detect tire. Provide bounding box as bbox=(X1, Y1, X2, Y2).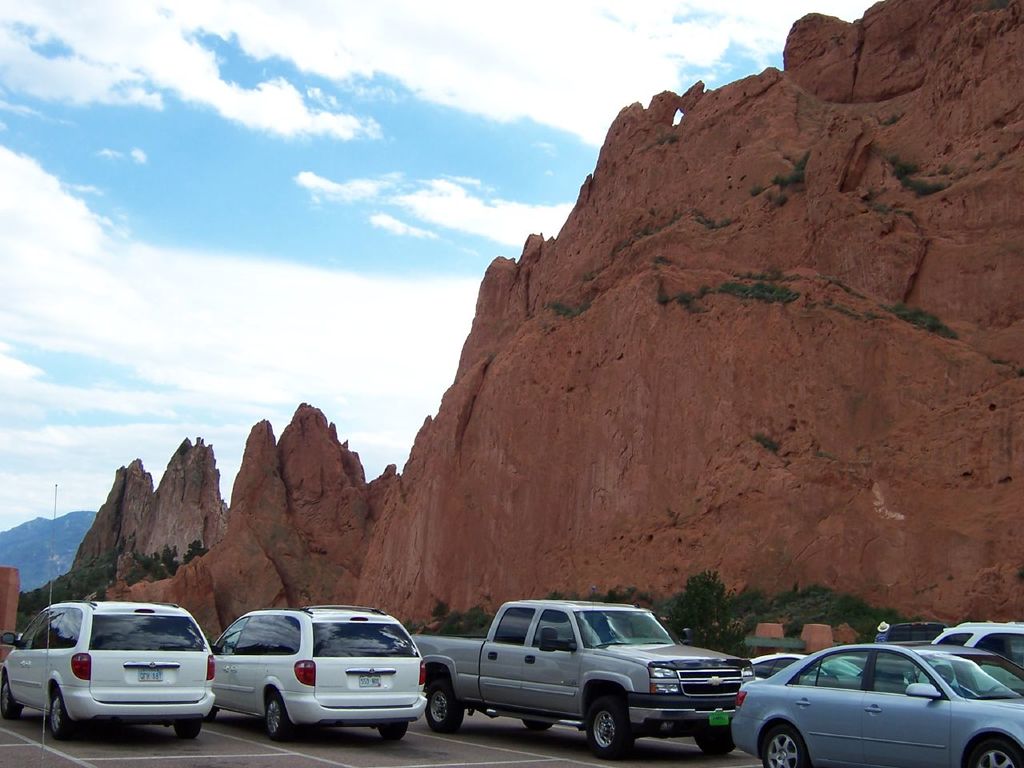
bbox=(694, 729, 740, 761).
